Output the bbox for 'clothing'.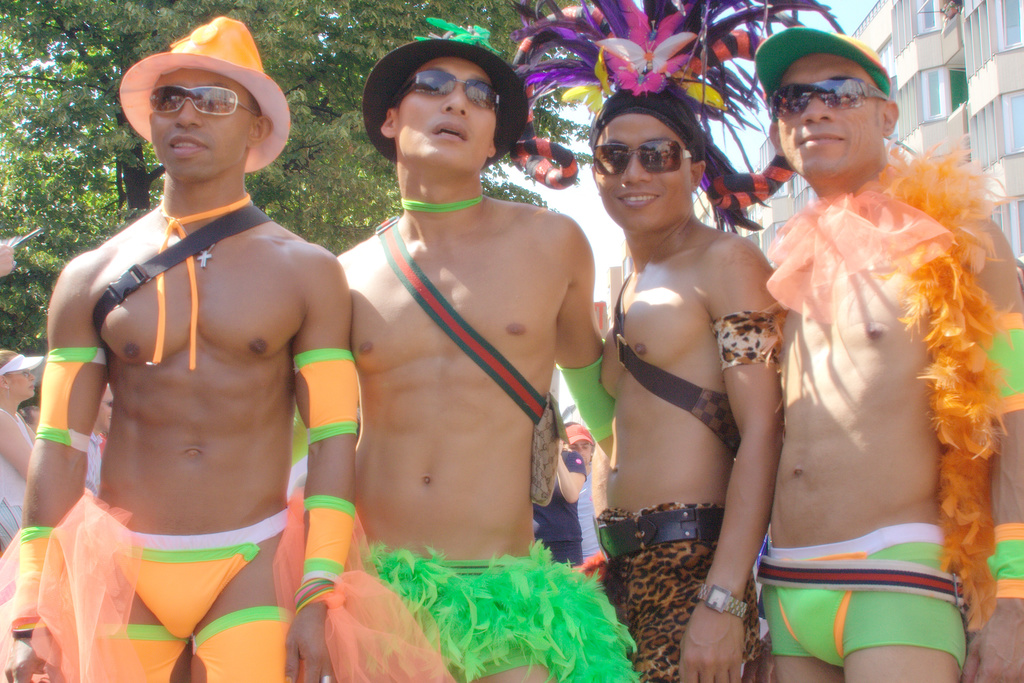
region(589, 508, 766, 681).
